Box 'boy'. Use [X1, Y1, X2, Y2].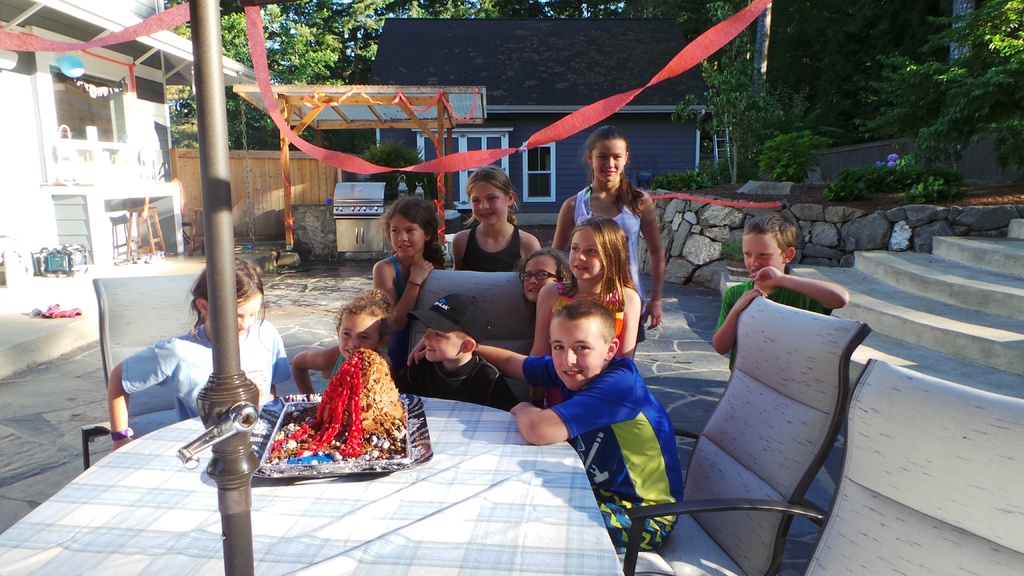
[404, 301, 681, 549].
